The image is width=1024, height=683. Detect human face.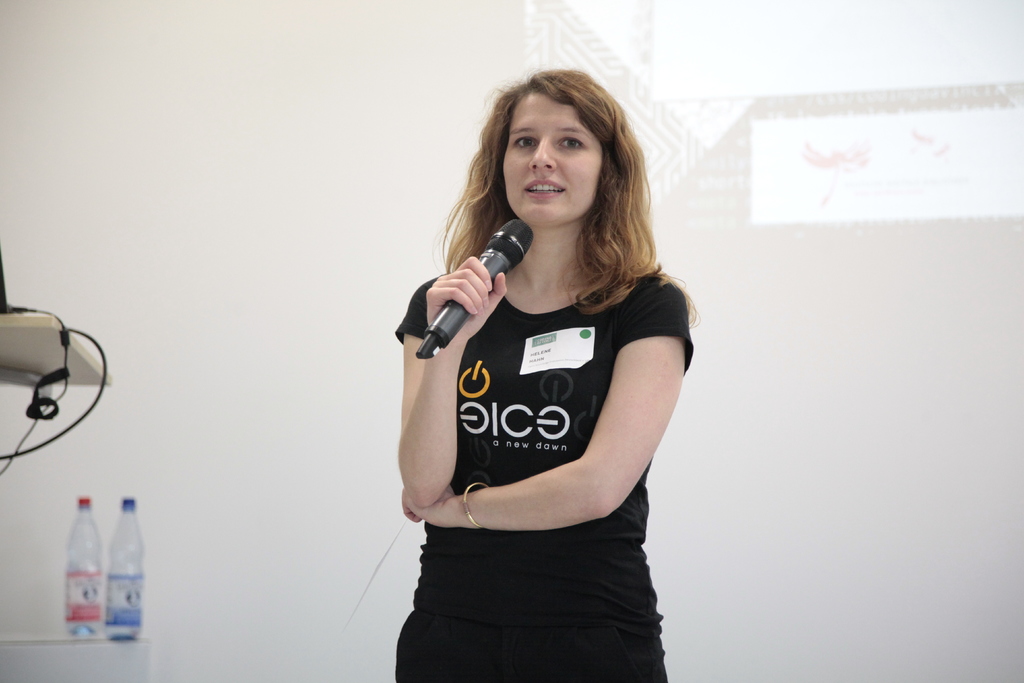
Detection: {"left": 500, "top": 94, "right": 599, "bottom": 220}.
